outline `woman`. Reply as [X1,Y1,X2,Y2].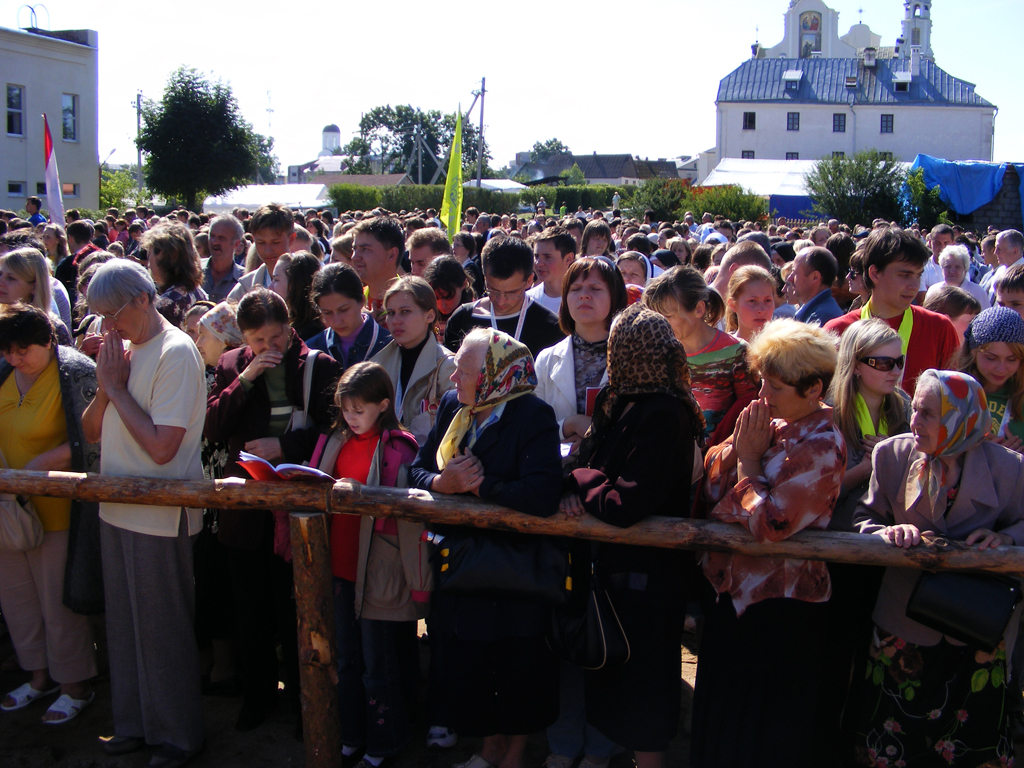
[721,265,779,351].
